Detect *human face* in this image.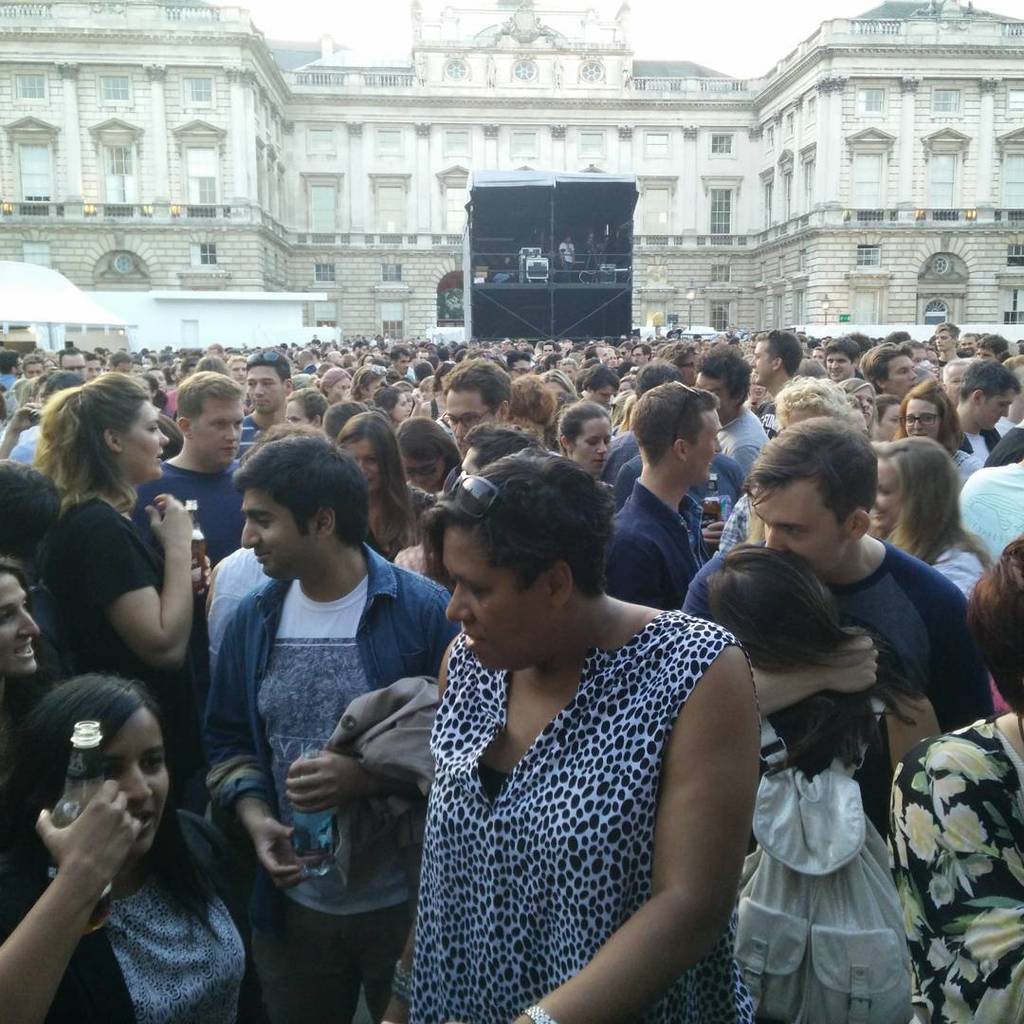
Detection: [x1=392, y1=392, x2=414, y2=424].
